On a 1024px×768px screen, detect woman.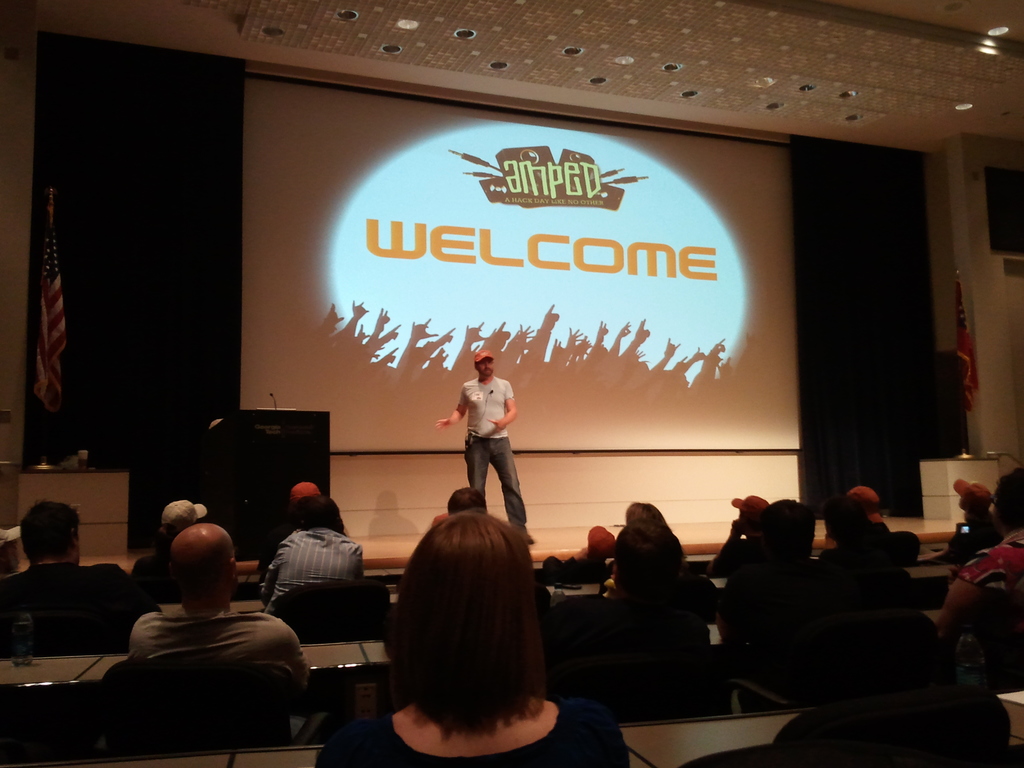
<box>306,508,629,767</box>.
